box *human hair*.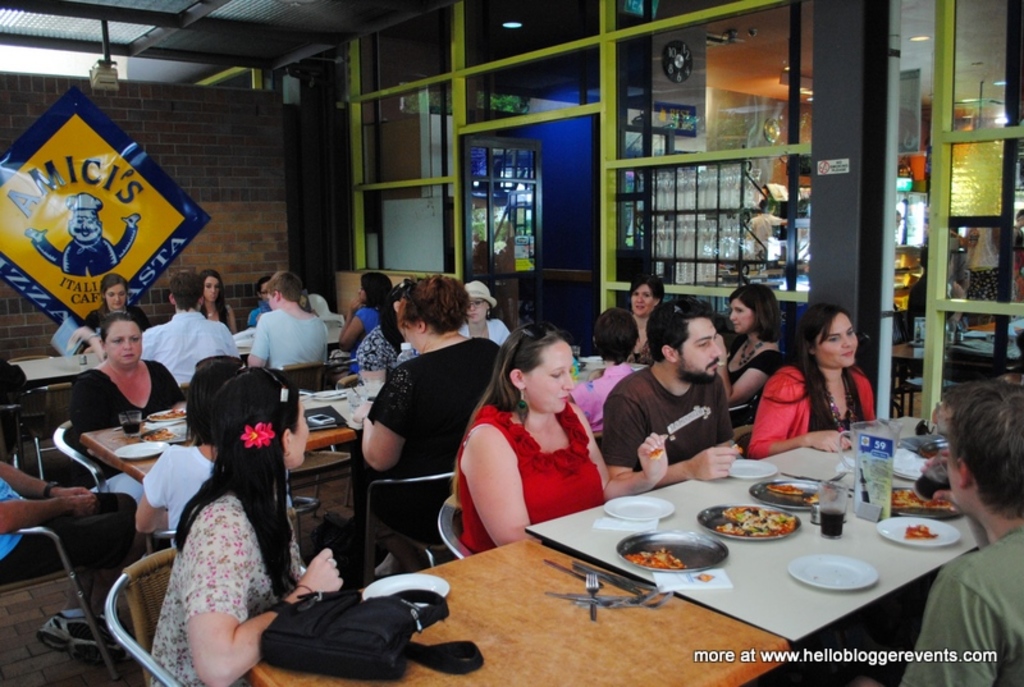
left=644, top=298, right=709, bottom=363.
